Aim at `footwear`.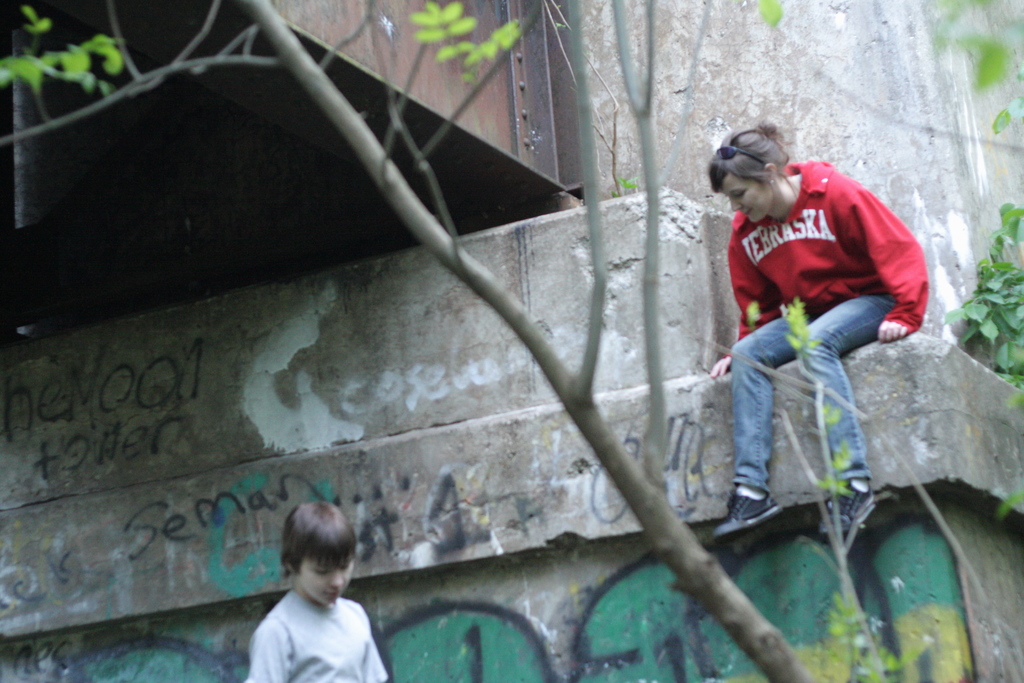
Aimed at 715:479:784:531.
